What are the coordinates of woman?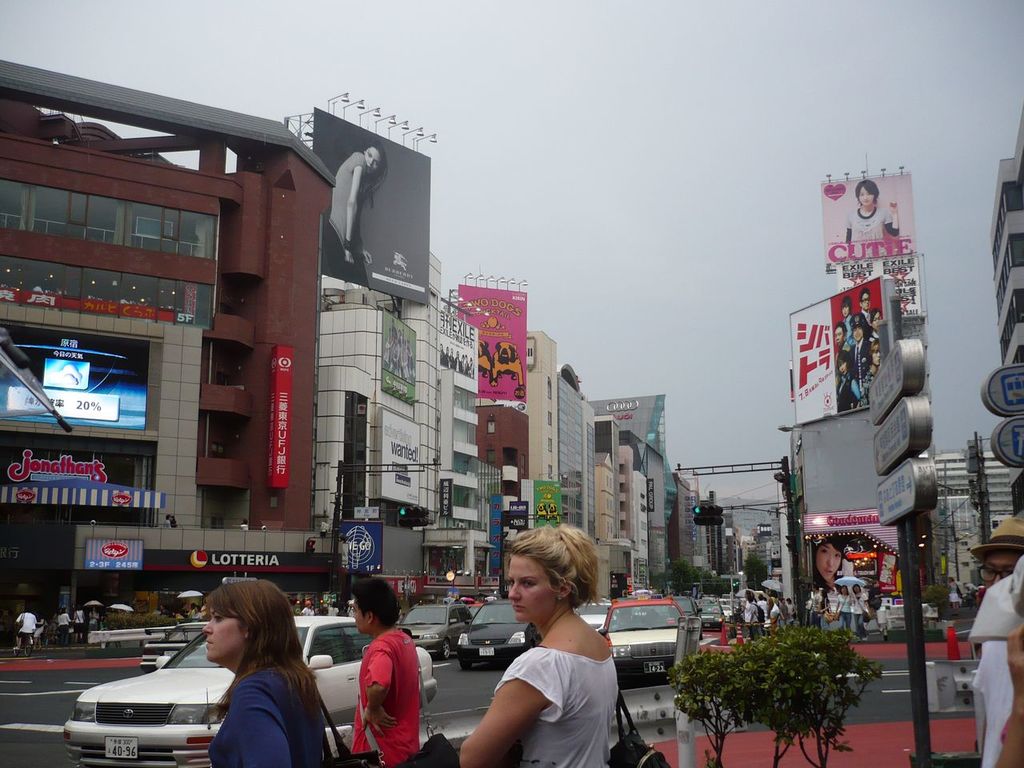
326/137/389/293.
